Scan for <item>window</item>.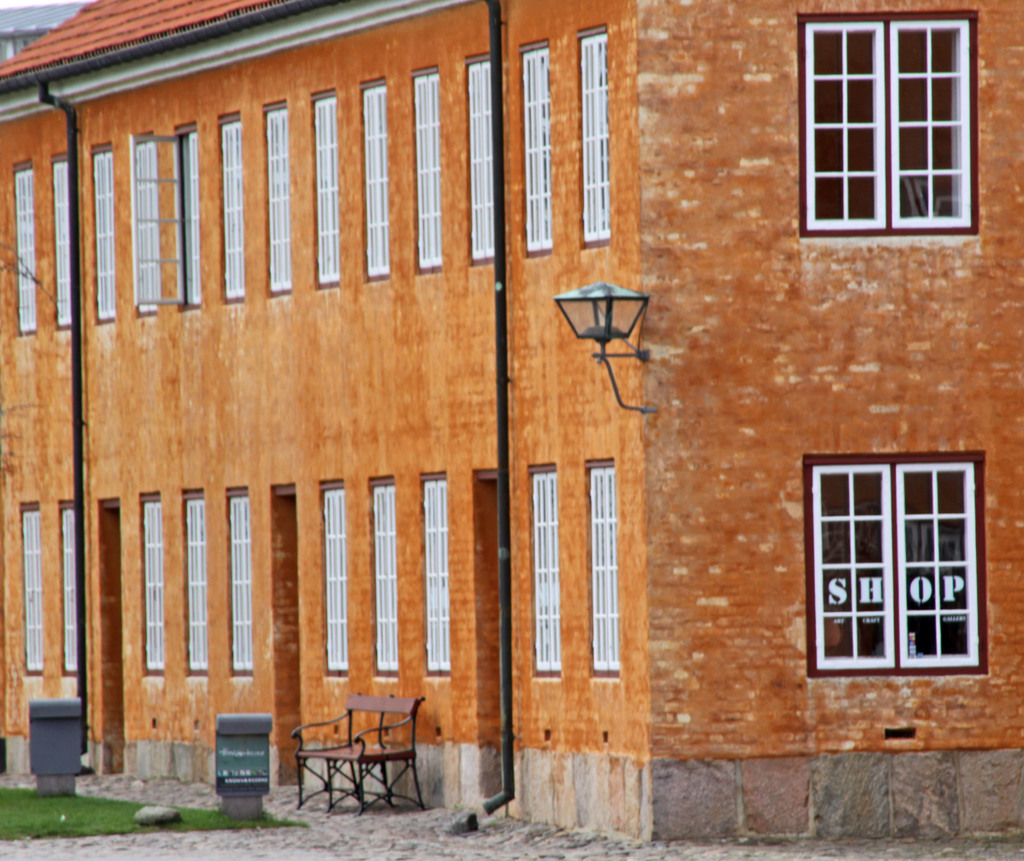
Scan result: x1=131 y1=127 x2=157 y2=319.
